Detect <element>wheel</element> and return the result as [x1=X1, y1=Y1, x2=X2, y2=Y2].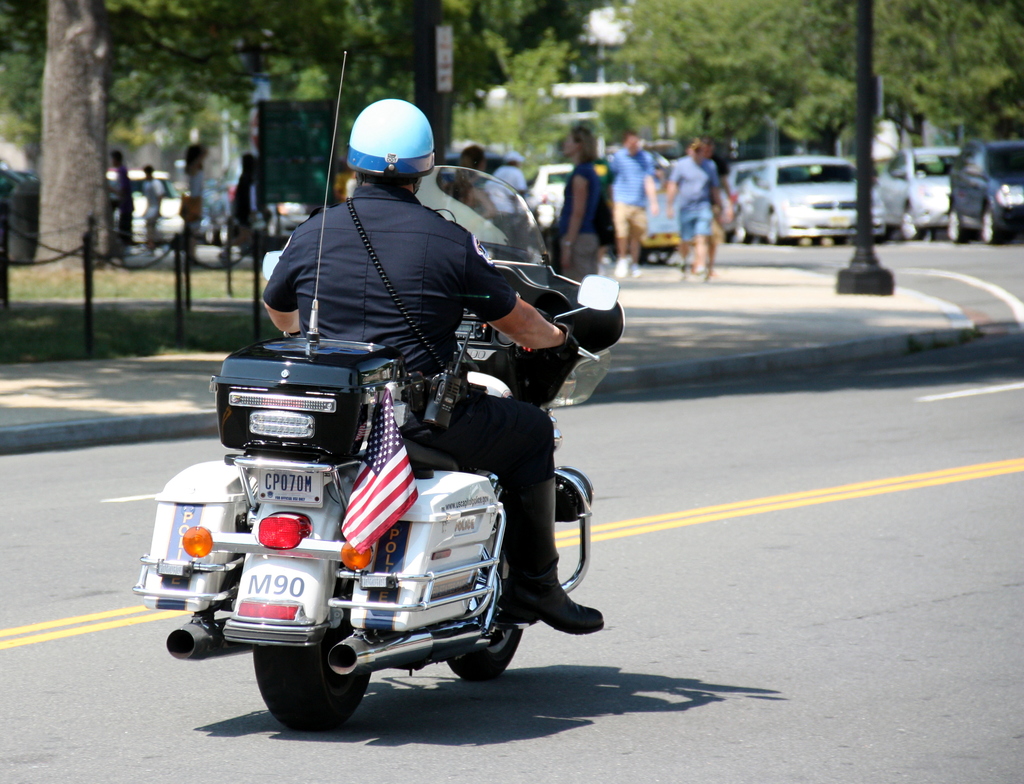
[x1=446, y1=623, x2=528, y2=685].
